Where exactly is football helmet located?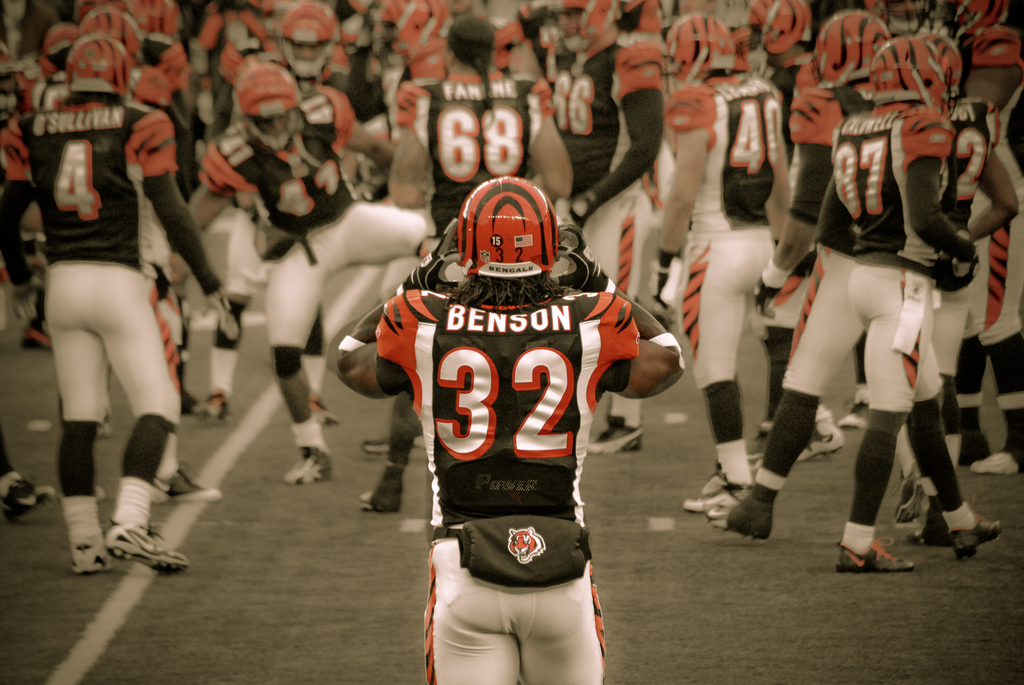
Its bounding box is bbox=[462, 177, 558, 278].
